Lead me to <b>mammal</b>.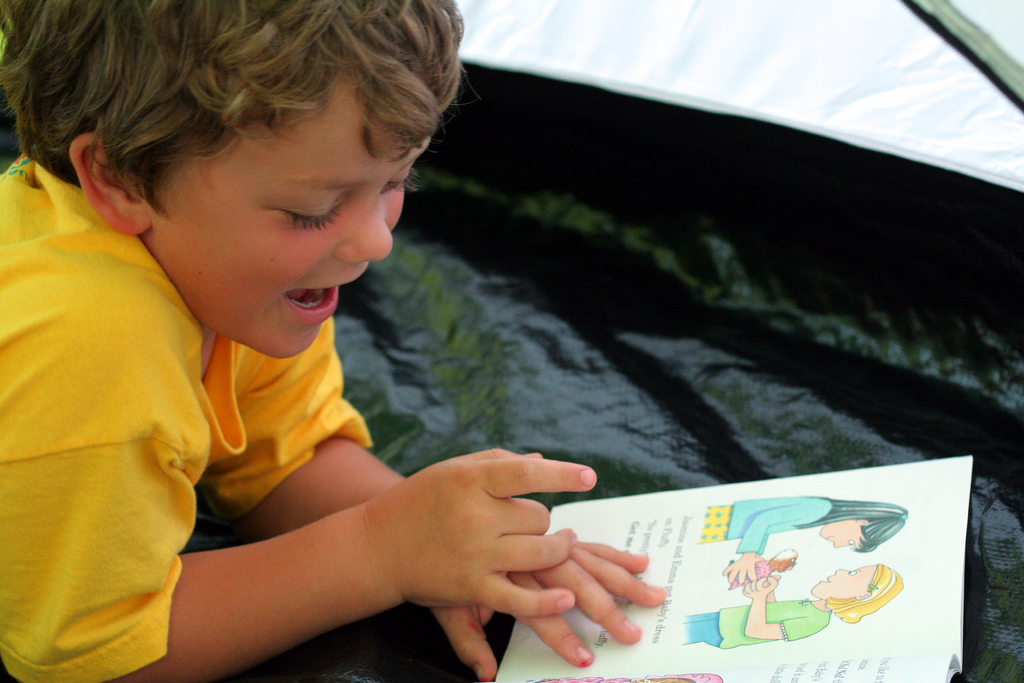
Lead to {"x1": 0, "y1": 3, "x2": 666, "y2": 682}.
